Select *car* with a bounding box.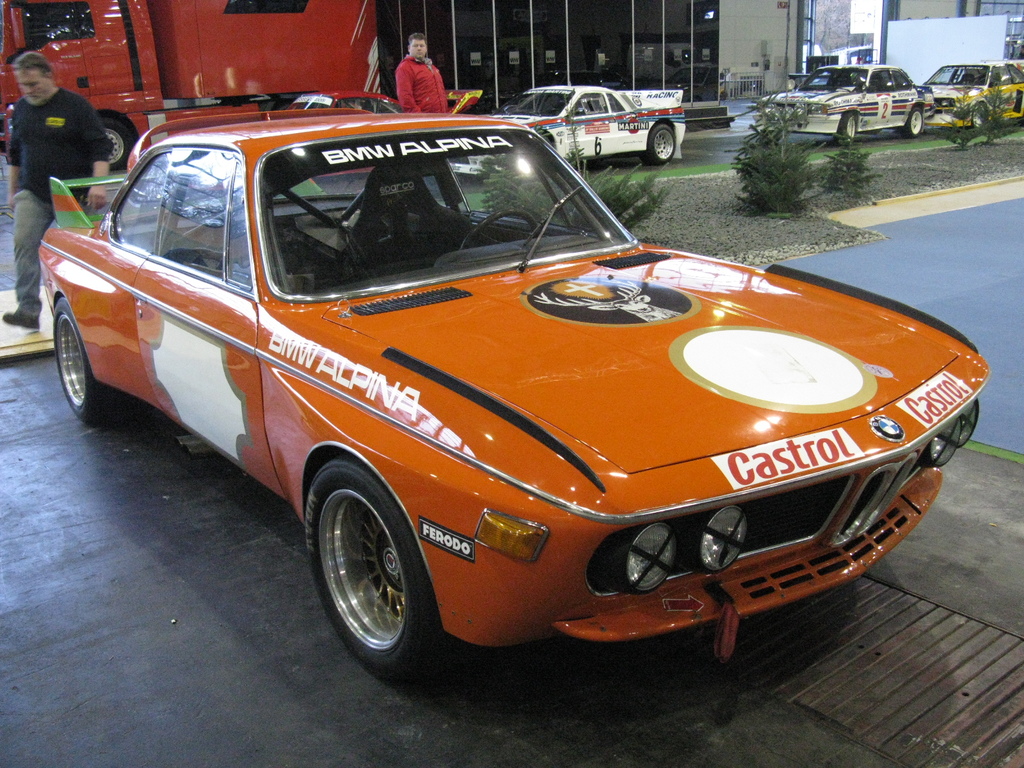
bbox=[502, 77, 682, 143].
